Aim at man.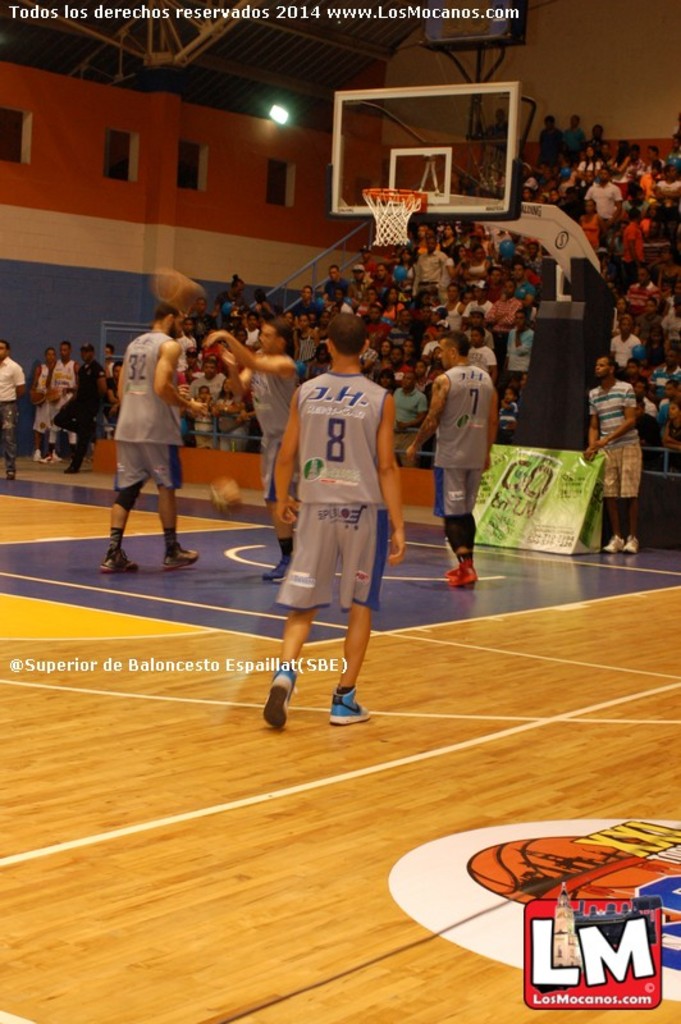
Aimed at <box>0,332,22,471</box>.
